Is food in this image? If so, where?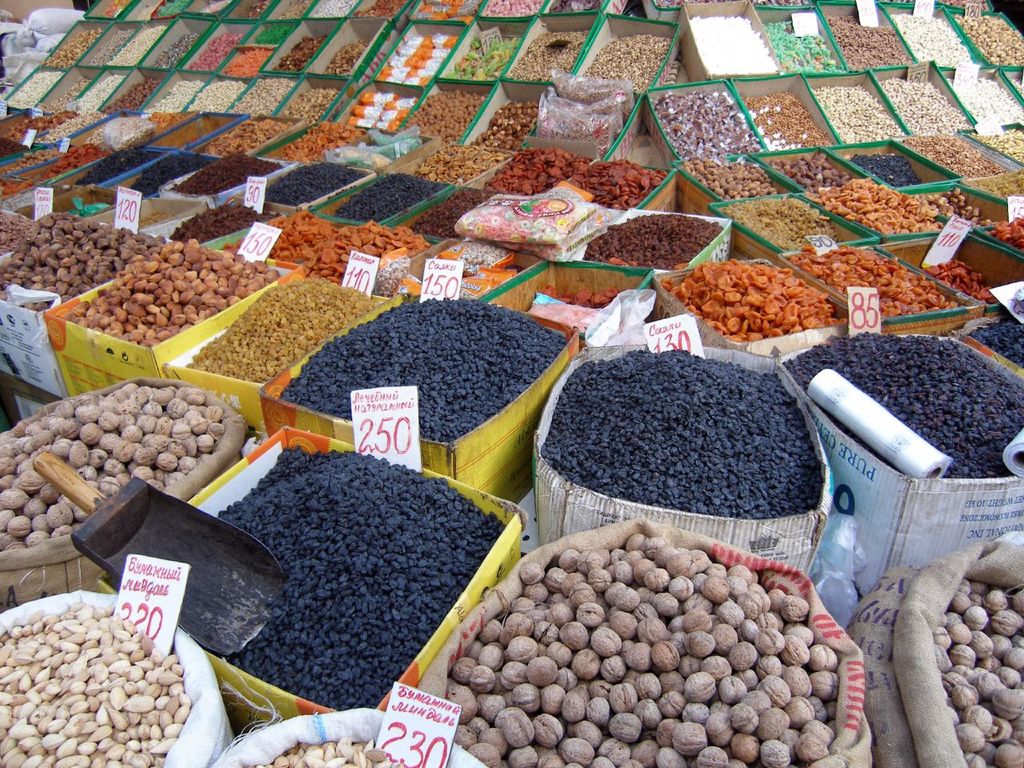
Yes, at l=225, t=47, r=272, b=77.
